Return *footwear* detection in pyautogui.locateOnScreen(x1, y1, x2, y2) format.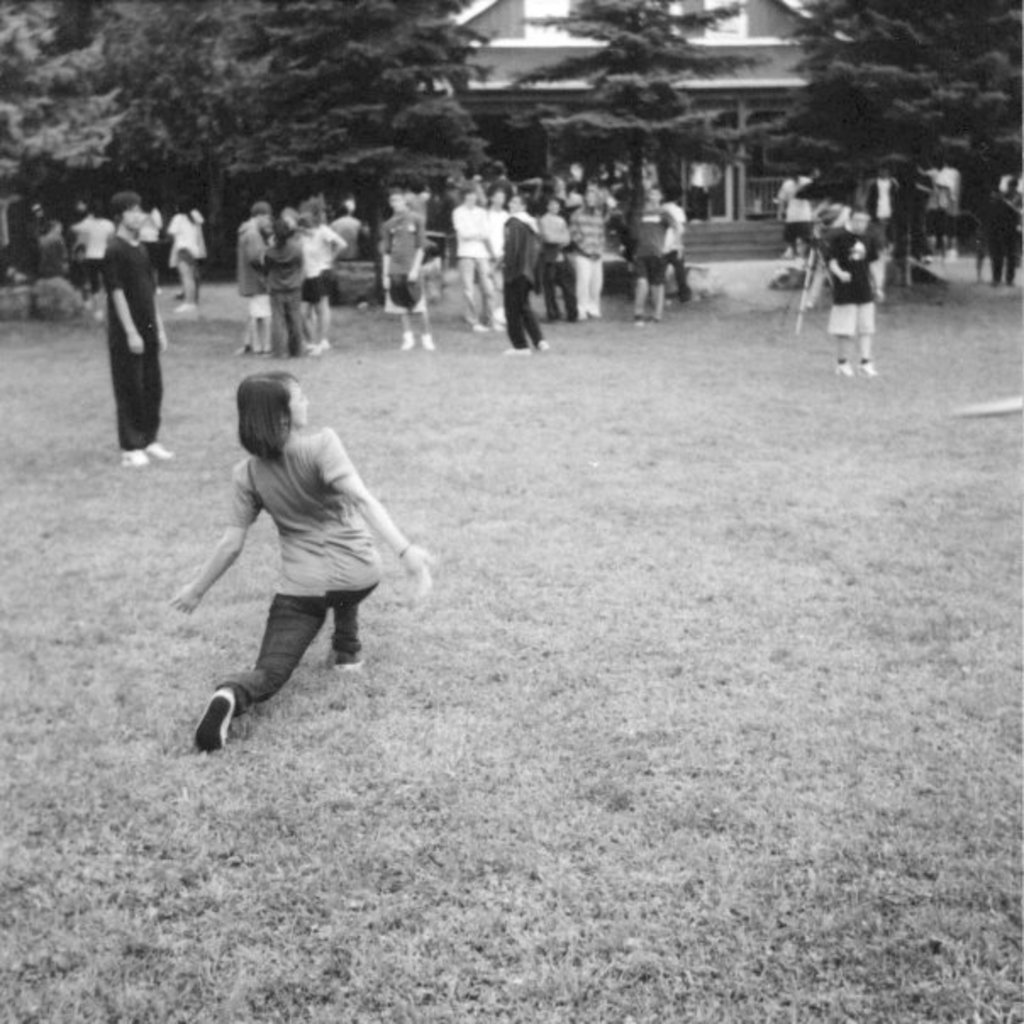
pyautogui.locateOnScreen(120, 448, 142, 461).
